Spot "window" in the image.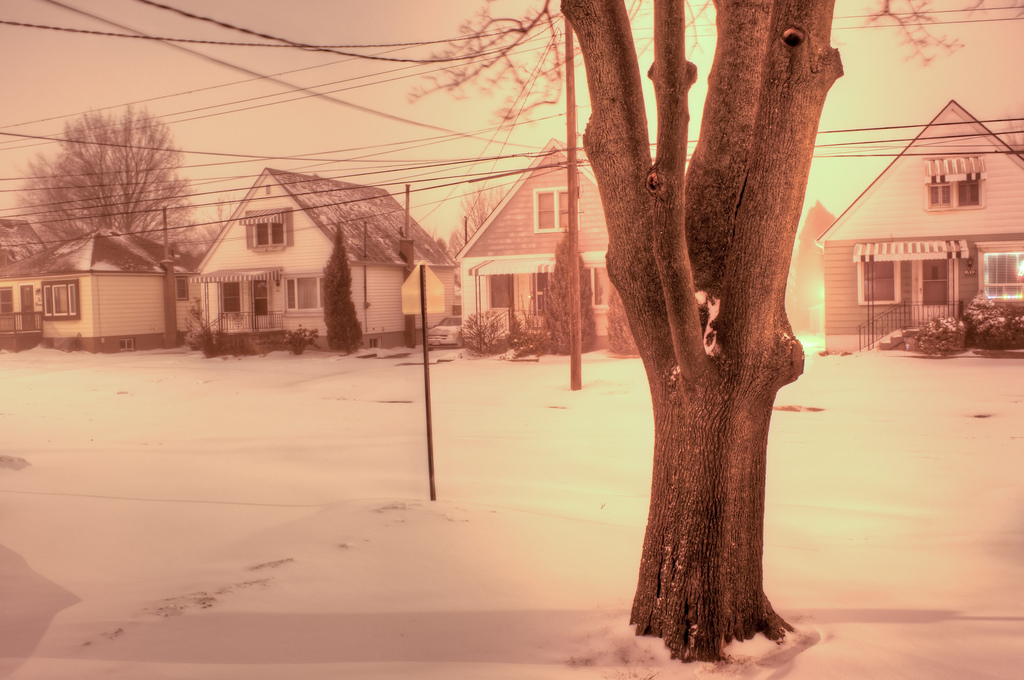
"window" found at l=246, t=210, r=288, b=249.
